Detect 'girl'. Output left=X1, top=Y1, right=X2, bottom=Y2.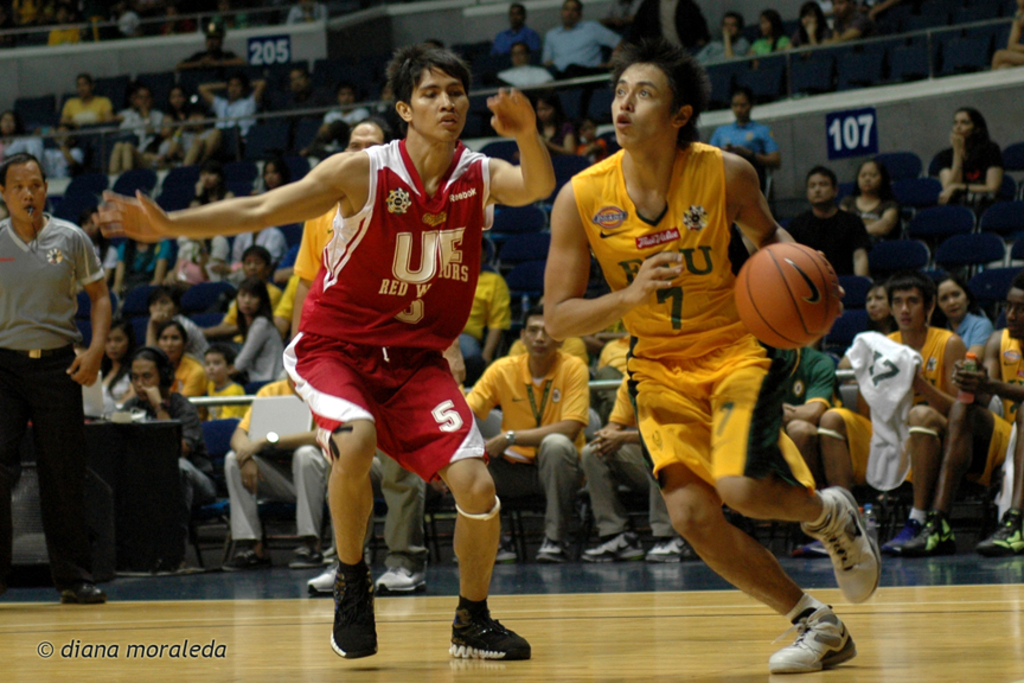
left=939, top=108, right=1003, bottom=204.
